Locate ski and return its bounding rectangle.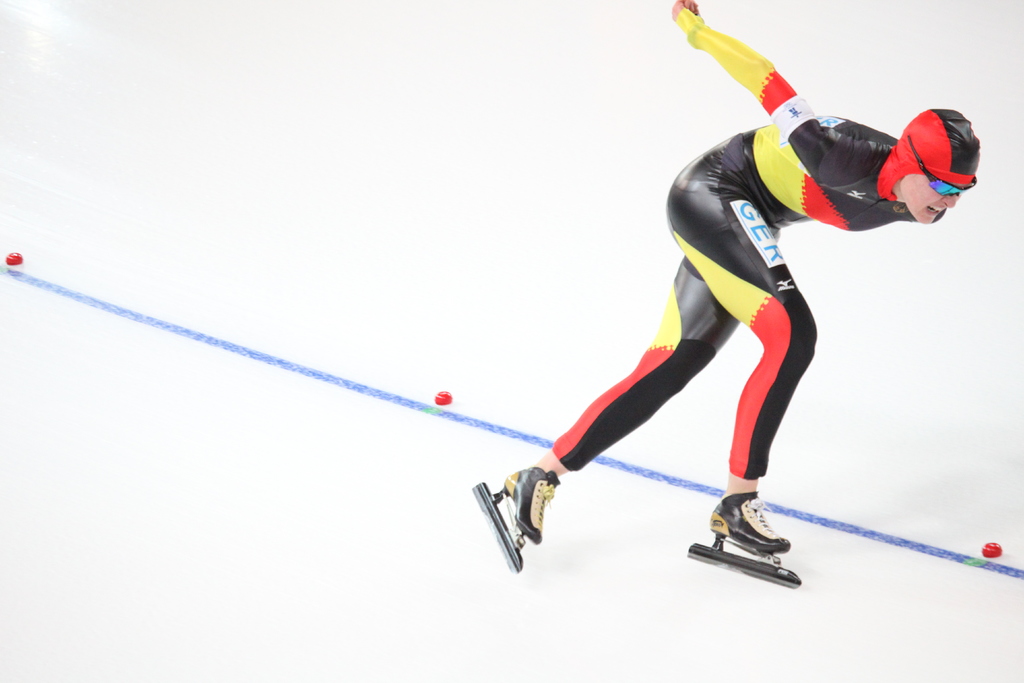
BBox(458, 460, 531, 593).
